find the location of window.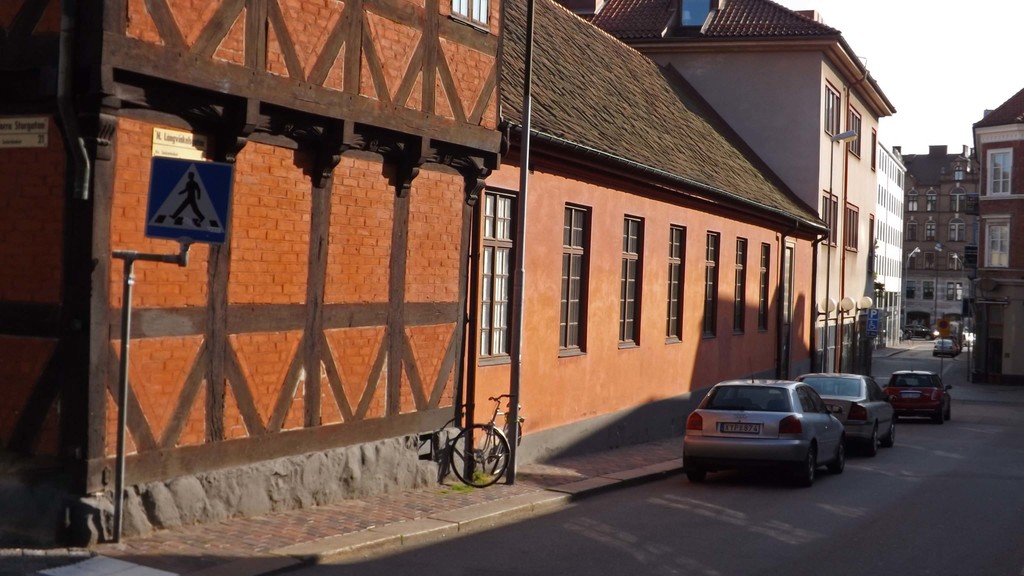
Location: [477,188,524,366].
